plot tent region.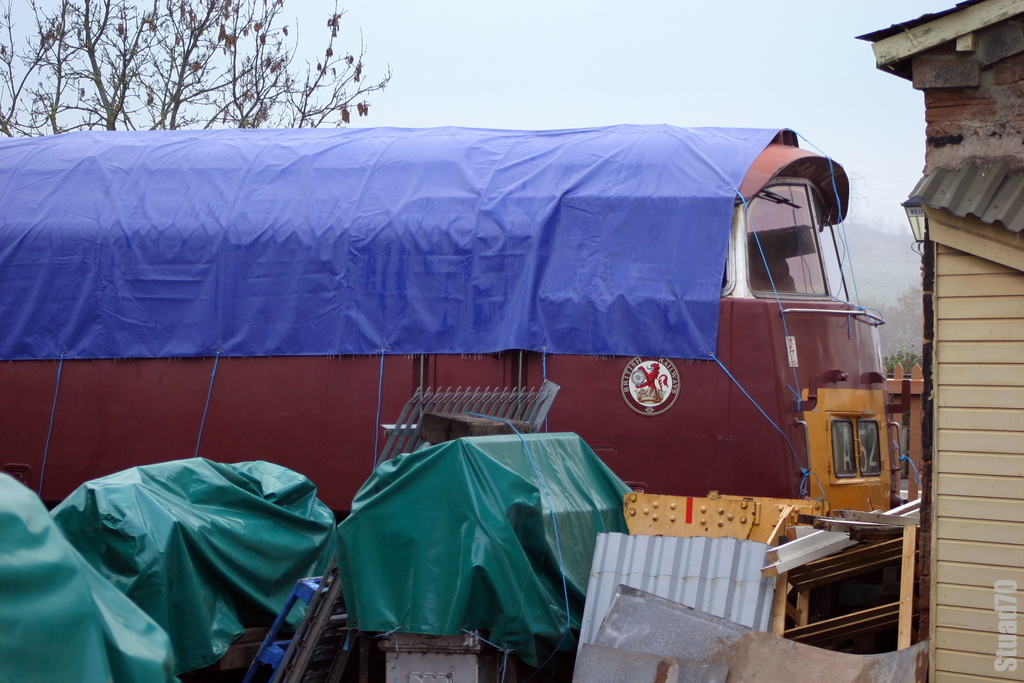
Plotted at bbox=(332, 428, 641, 682).
